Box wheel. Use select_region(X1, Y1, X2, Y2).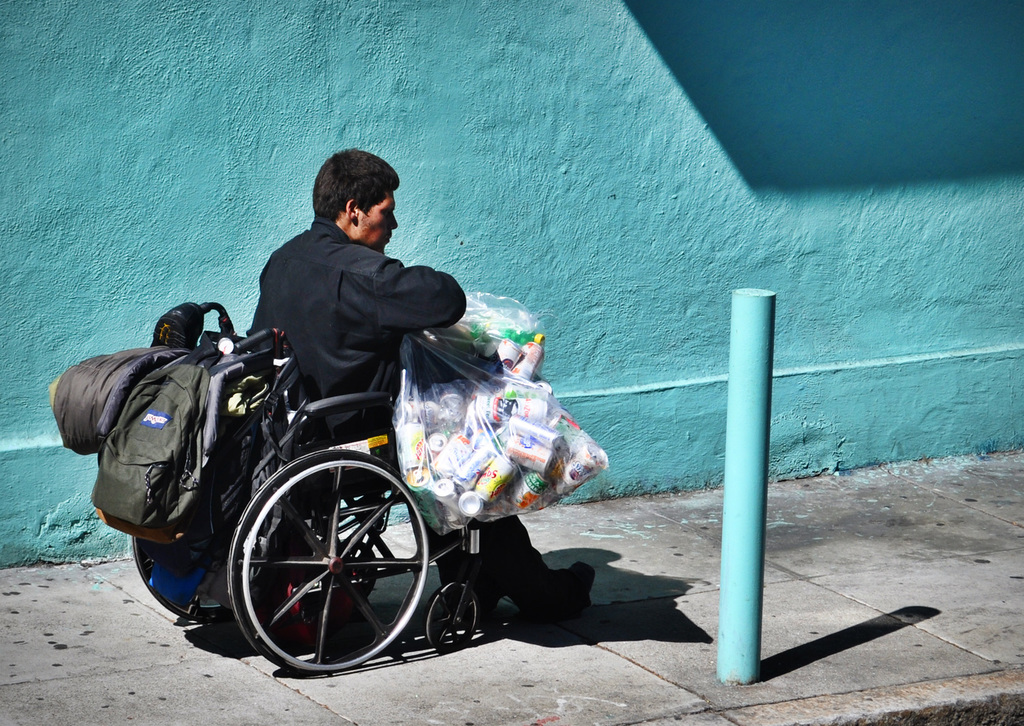
select_region(425, 583, 479, 650).
